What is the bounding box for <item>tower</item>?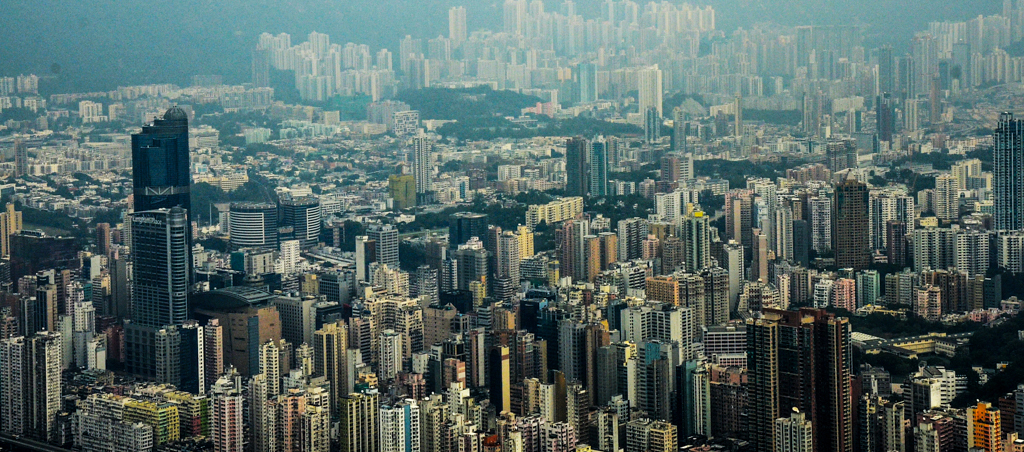
[left=597, top=231, right=617, bottom=271].
